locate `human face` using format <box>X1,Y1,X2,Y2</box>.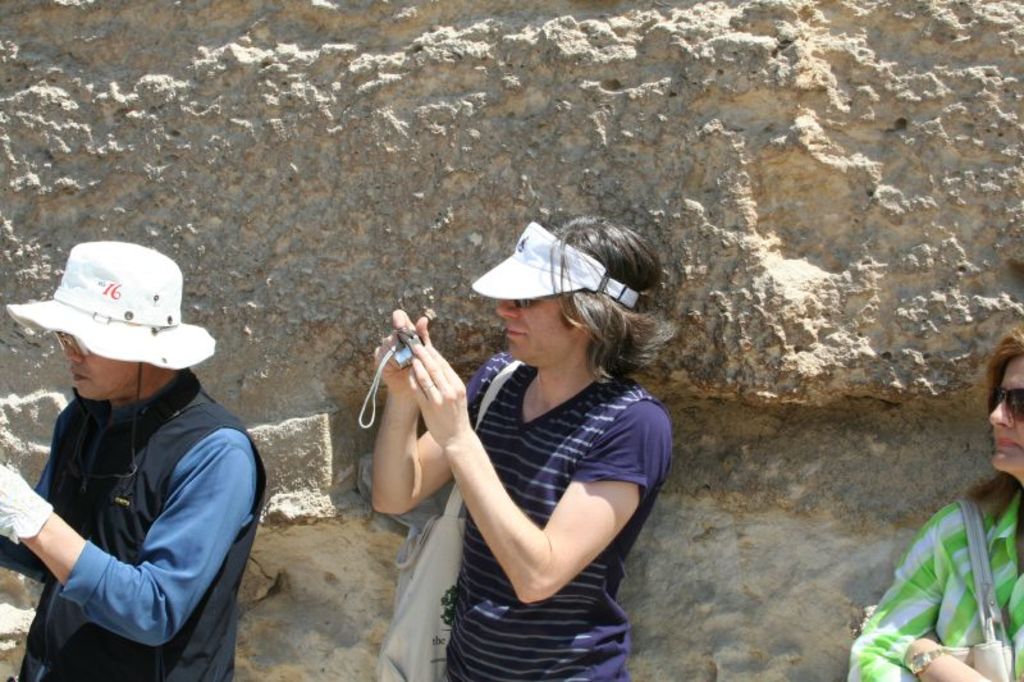
<box>67,335,134,397</box>.
